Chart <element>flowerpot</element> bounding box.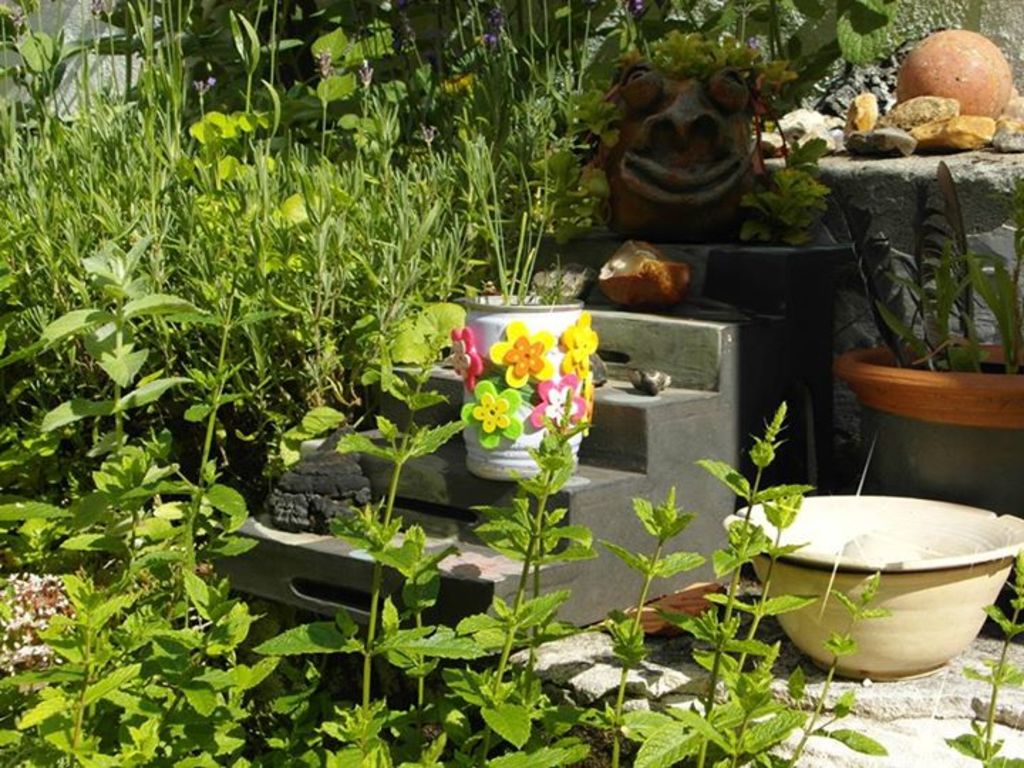
Charted: (747,505,996,693).
